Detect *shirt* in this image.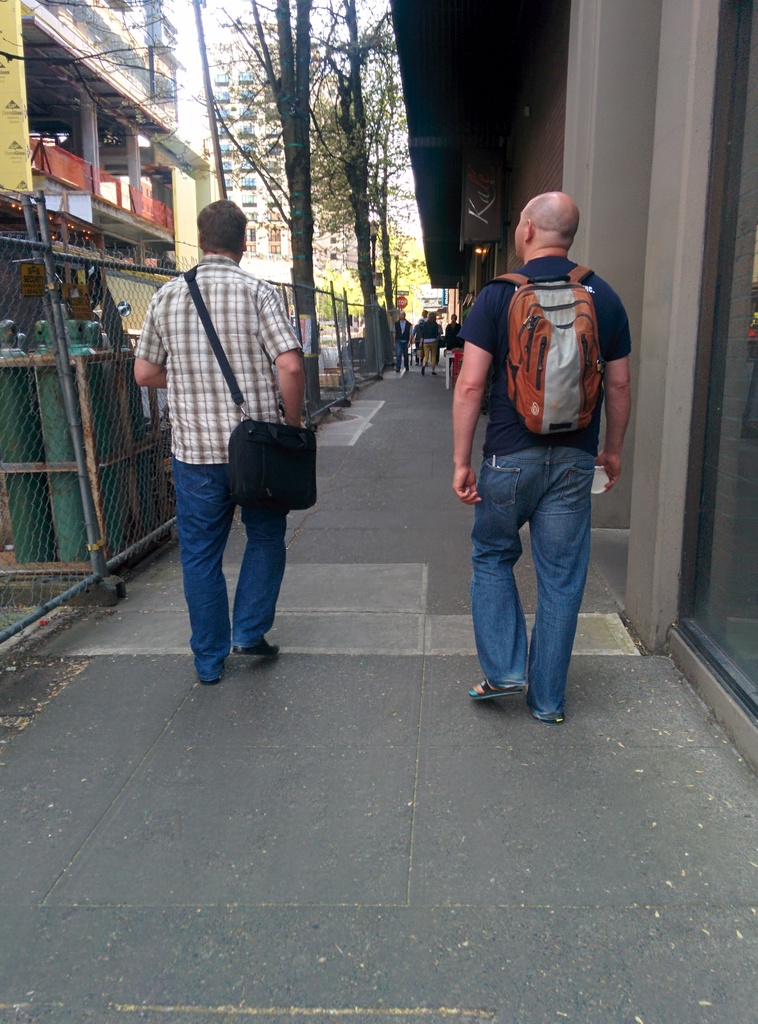
Detection: 133/255/300/462.
